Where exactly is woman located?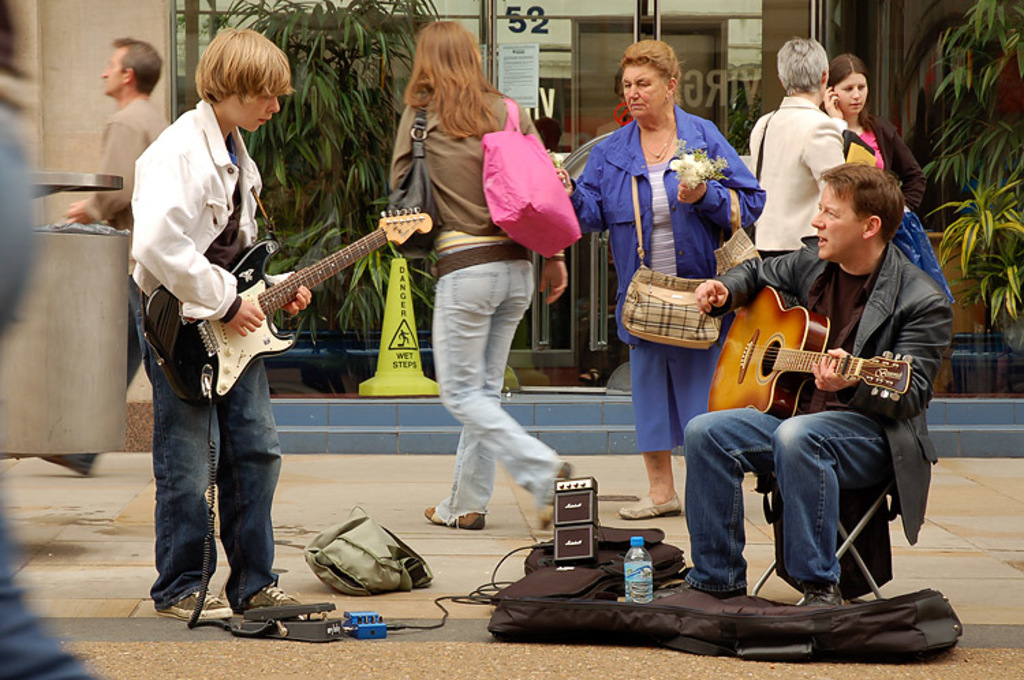
Its bounding box is left=553, top=36, right=770, bottom=518.
